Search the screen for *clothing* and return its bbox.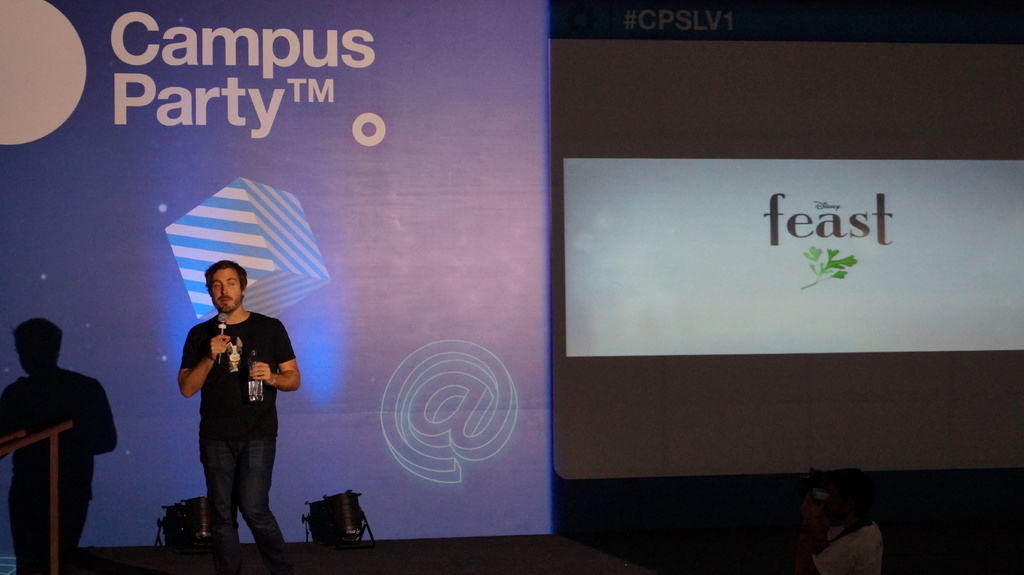
Found: 797, 512, 899, 574.
